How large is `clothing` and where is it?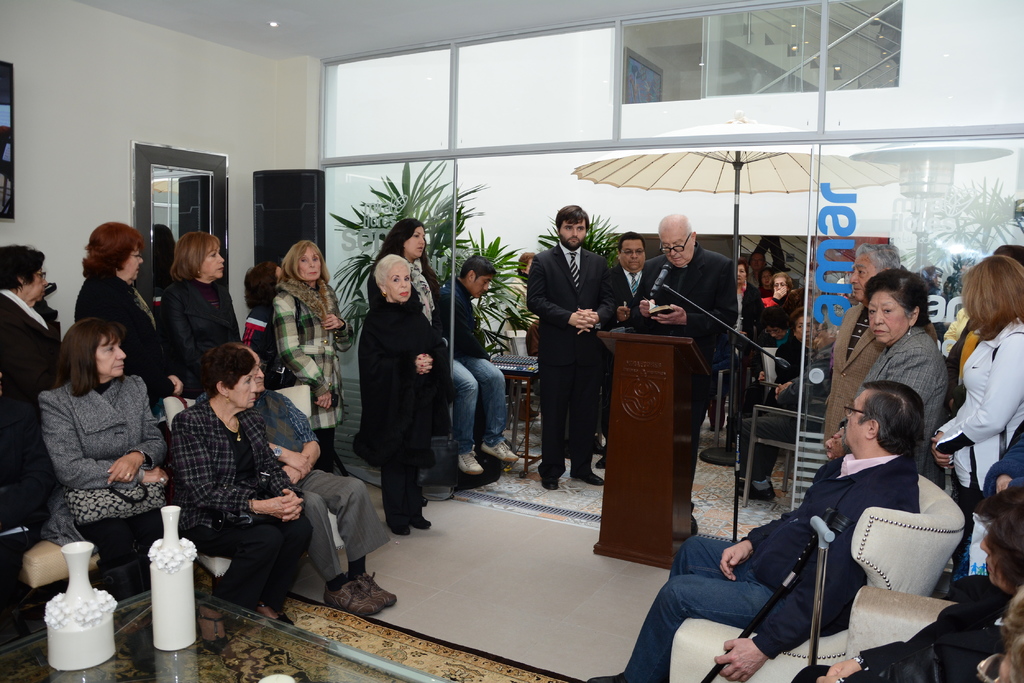
Bounding box: bbox=(251, 386, 391, 584).
